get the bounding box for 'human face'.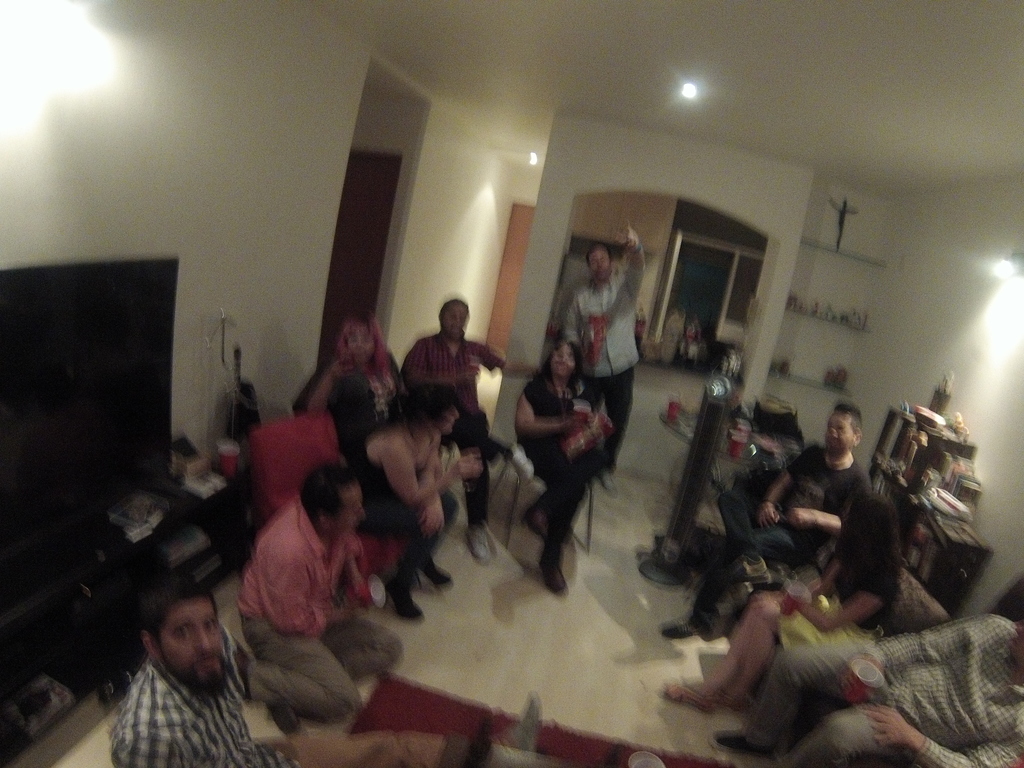
region(346, 324, 373, 362).
